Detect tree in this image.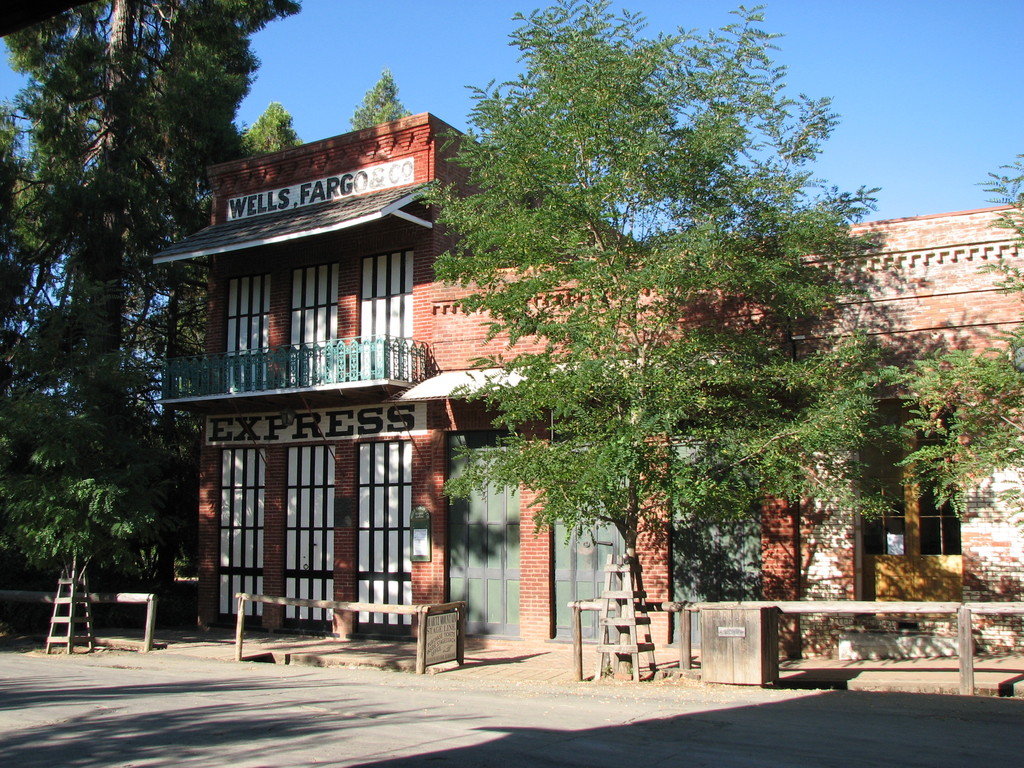
Detection: box(17, 25, 226, 632).
